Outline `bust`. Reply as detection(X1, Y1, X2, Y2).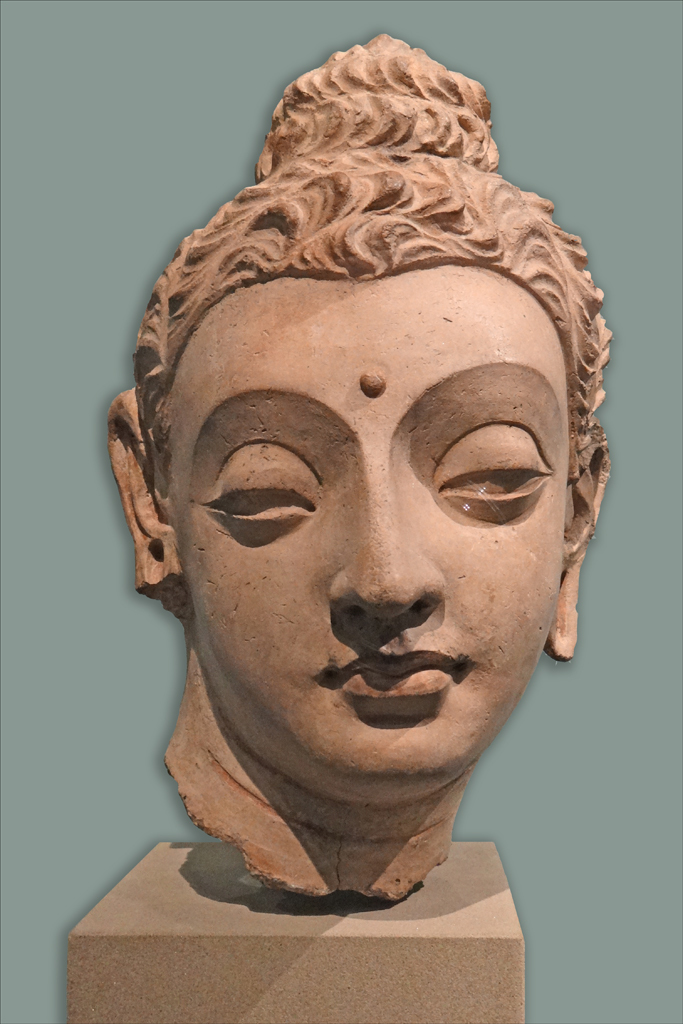
detection(93, 28, 620, 906).
